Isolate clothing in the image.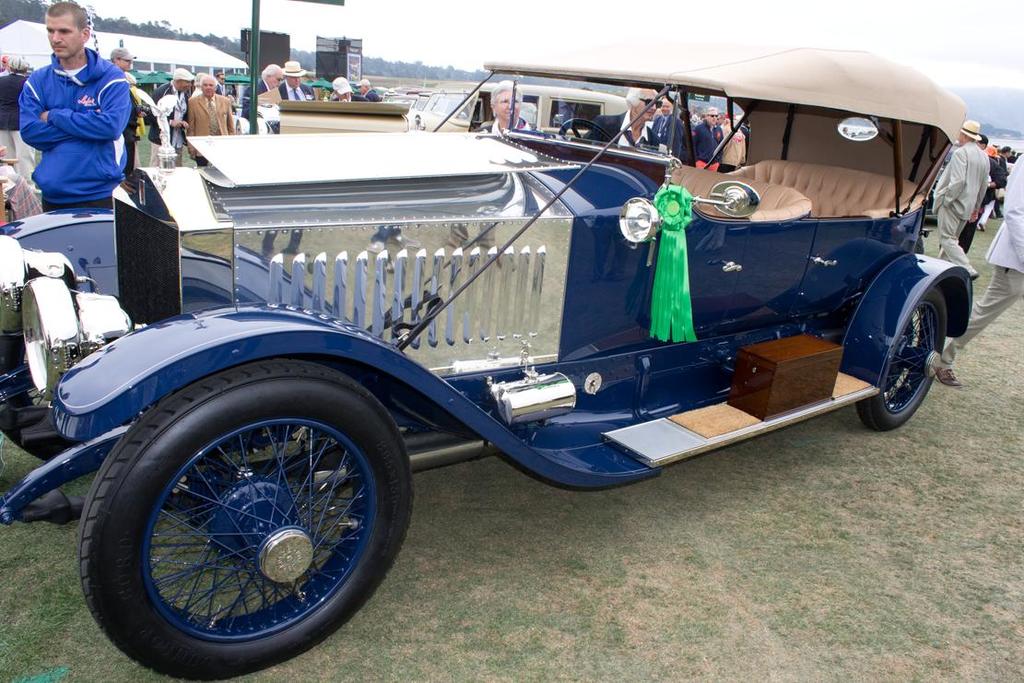
Isolated region: select_region(725, 124, 747, 172).
